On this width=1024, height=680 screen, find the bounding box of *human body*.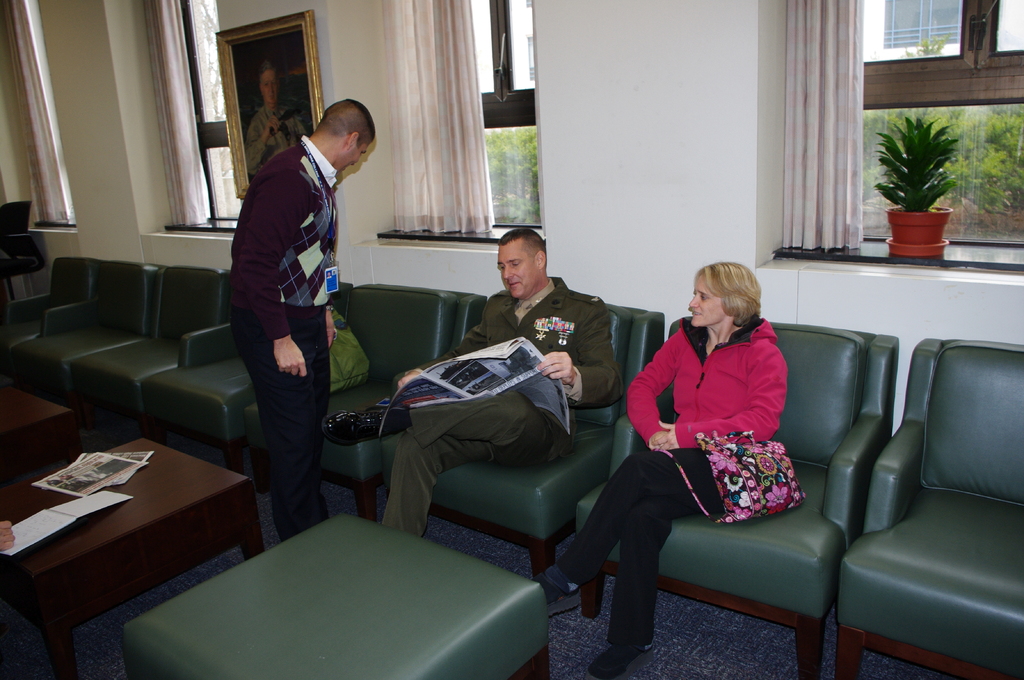
Bounding box: left=319, top=274, right=621, bottom=541.
